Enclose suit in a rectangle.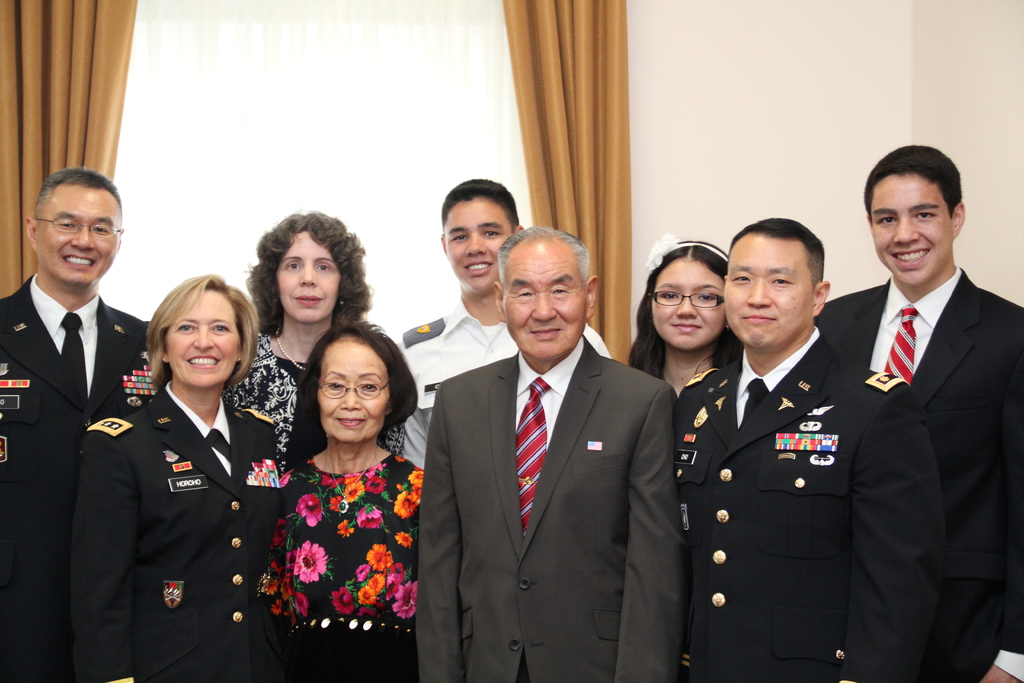
l=412, t=331, r=692, b=682.
